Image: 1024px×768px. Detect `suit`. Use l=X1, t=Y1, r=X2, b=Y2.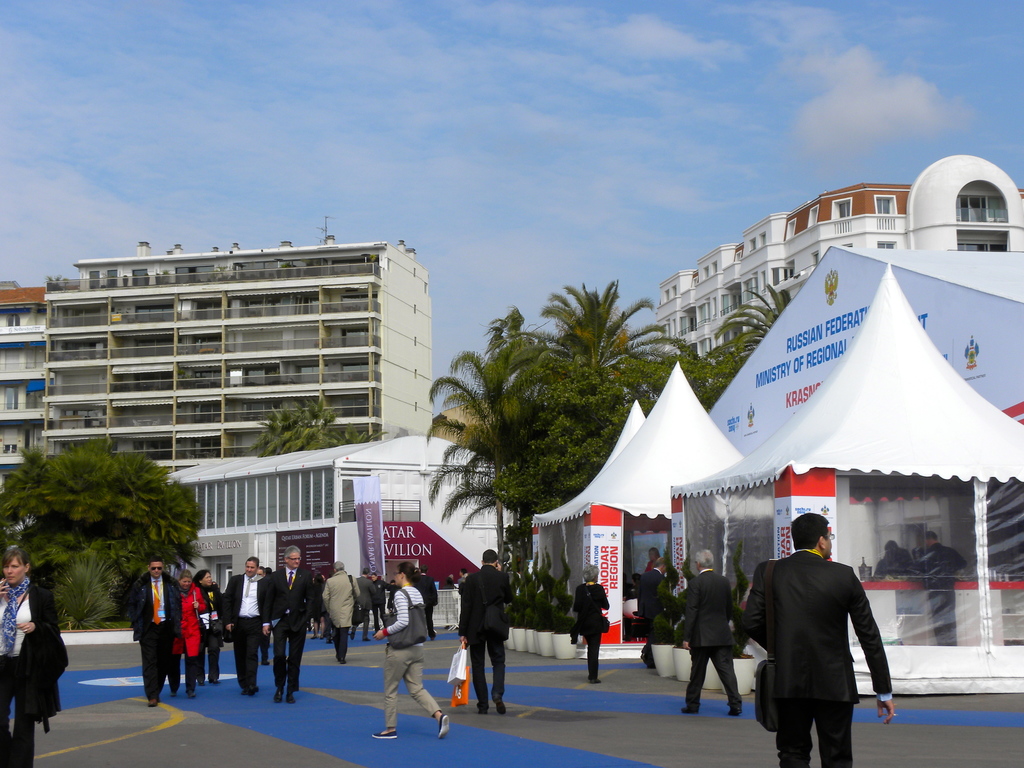
l=456, t=577, r=467, b=584.
